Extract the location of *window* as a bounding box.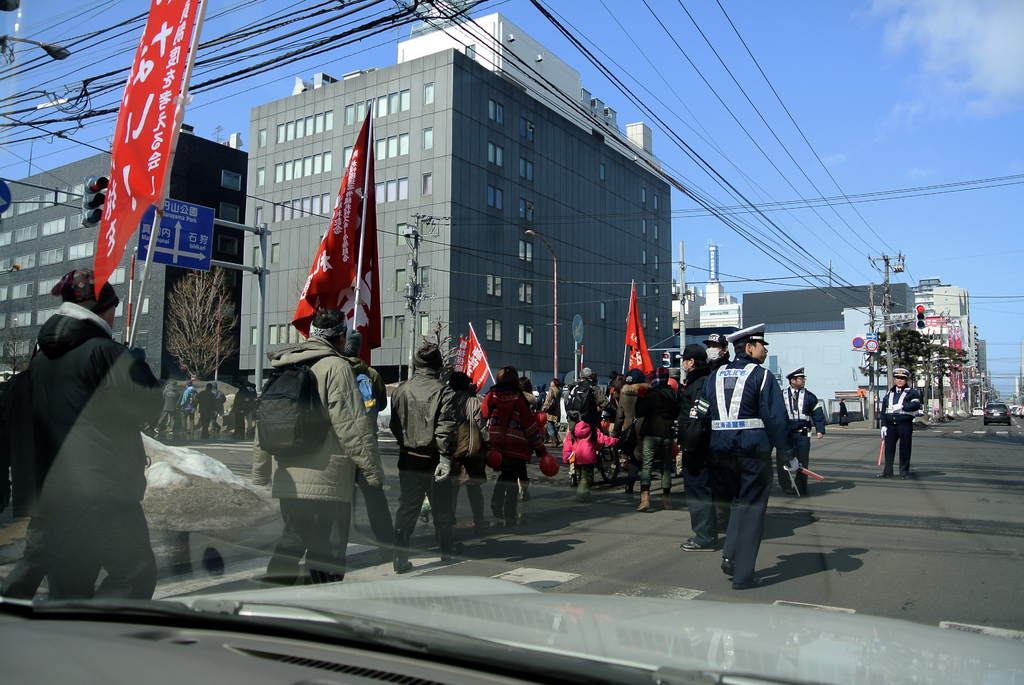
select_region(421, 169, 433, 198).
